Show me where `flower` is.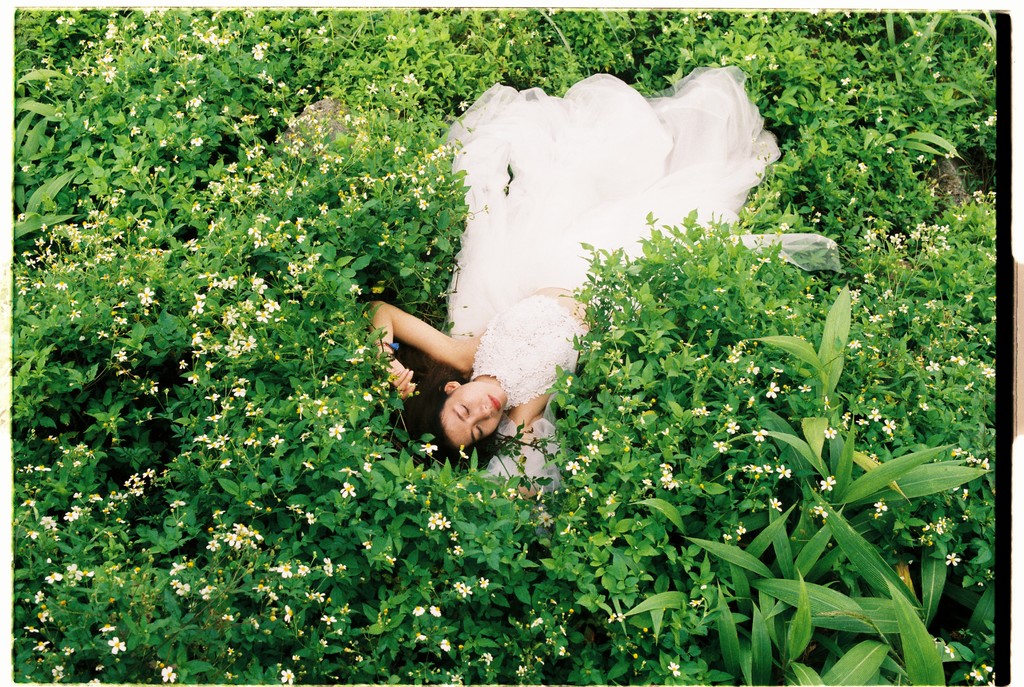
`flower` is at BBox(36, 462, 50, 473).
